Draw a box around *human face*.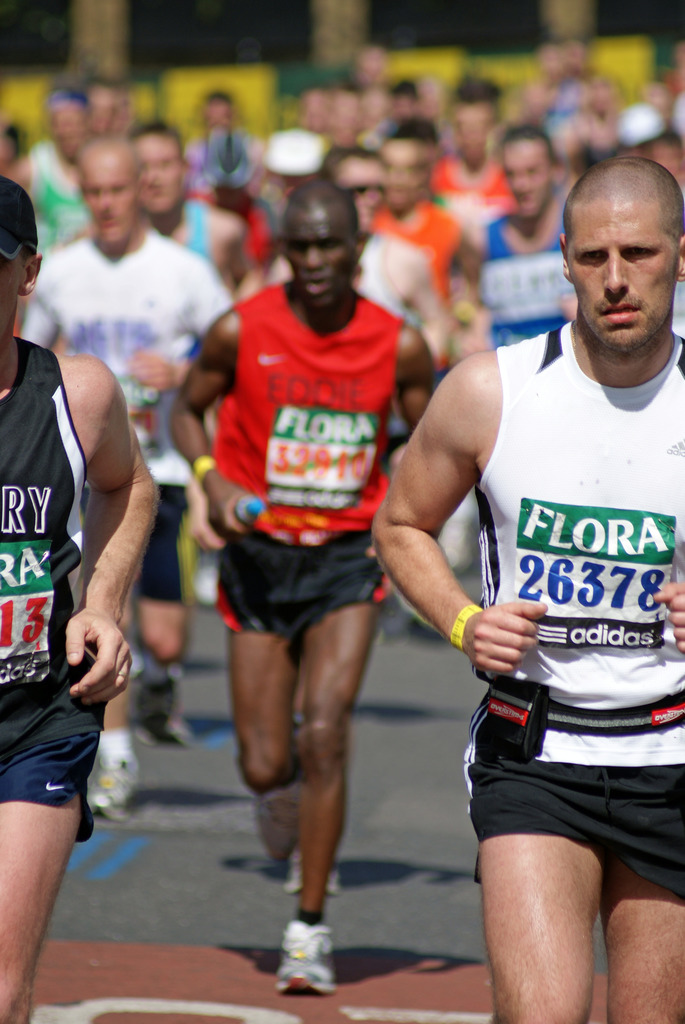
bbox(570, 43, 587, 73).
